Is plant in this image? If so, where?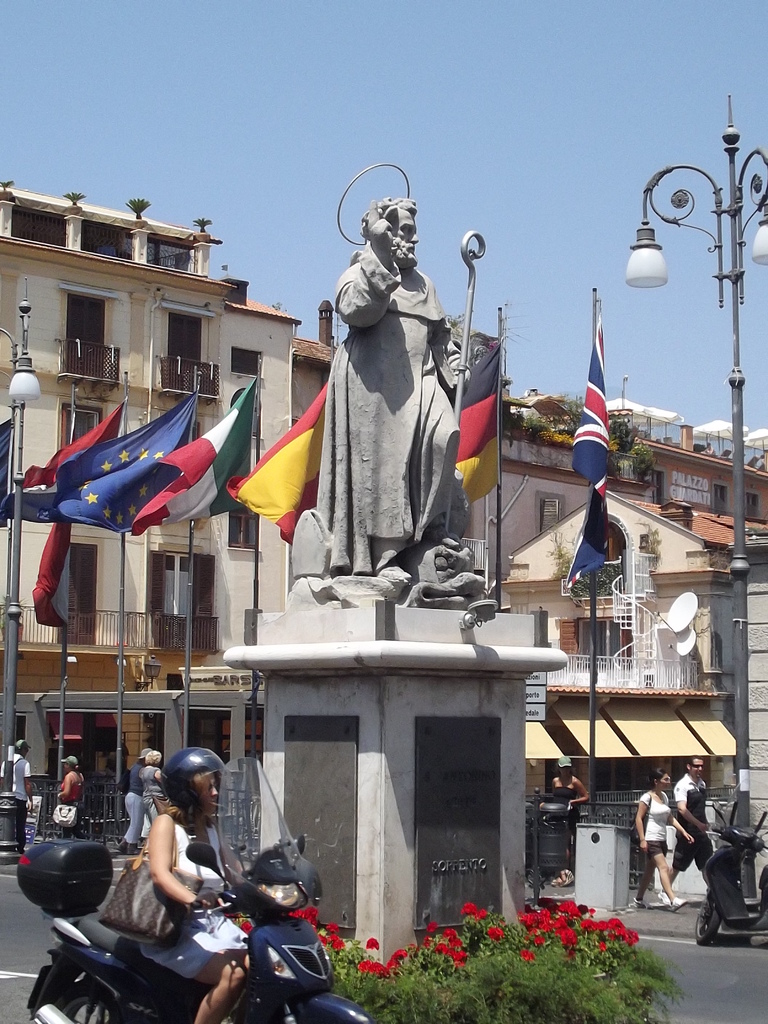
Yes, at {"x1": 231, "y1": 899, "x2": 675, "y2": 1023}.
